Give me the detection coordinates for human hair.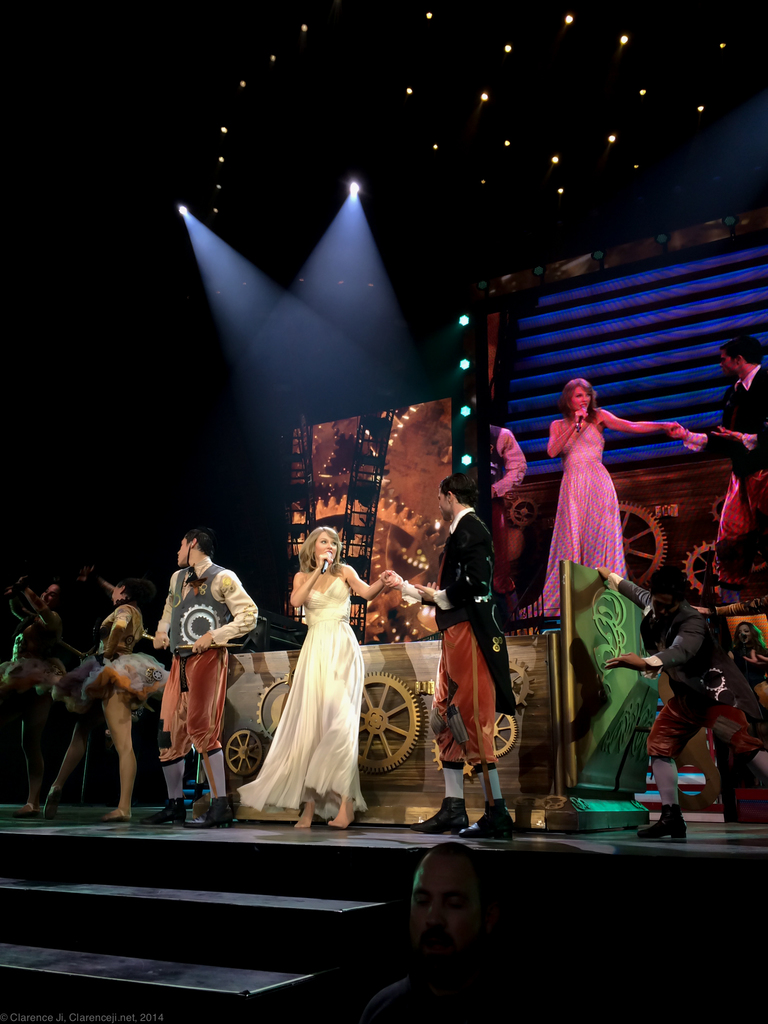
566, 378, 601, 428.
